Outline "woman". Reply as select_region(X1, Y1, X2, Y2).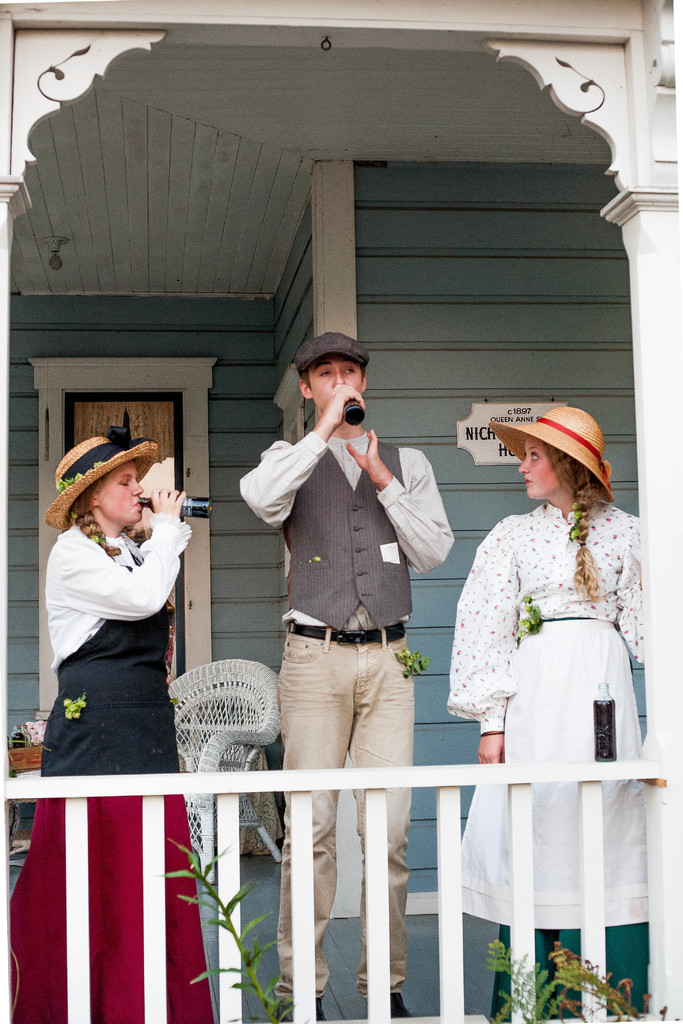
select_region(1, 431, 210, 1019).
